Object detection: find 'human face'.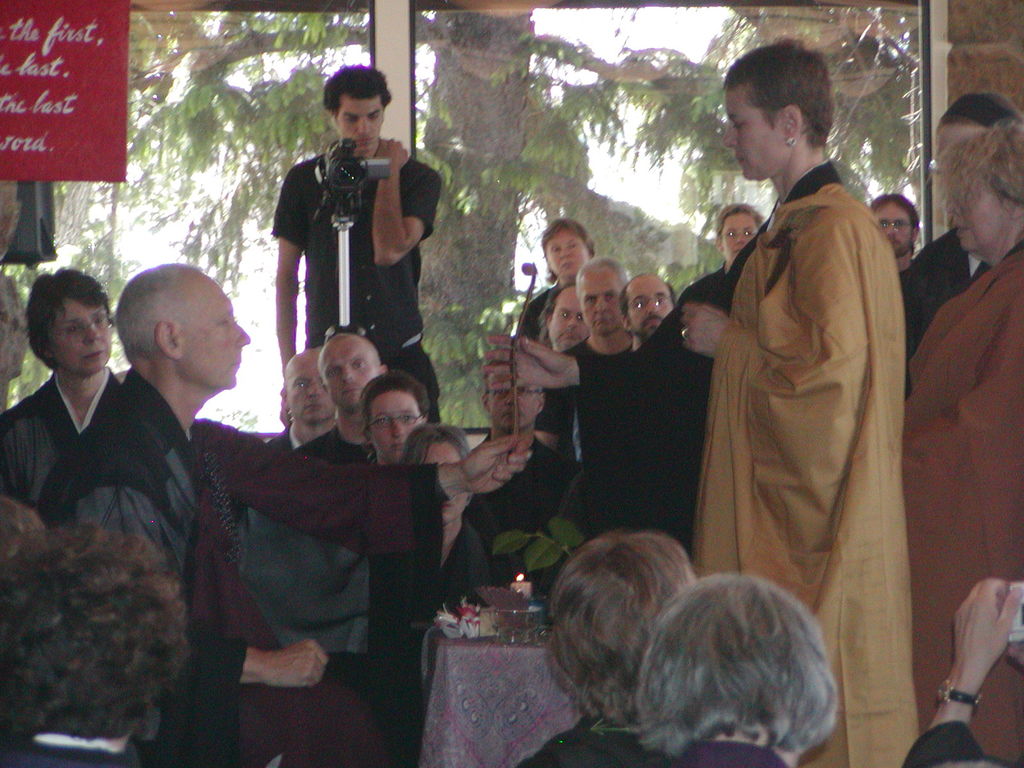
625 276 678 338.
